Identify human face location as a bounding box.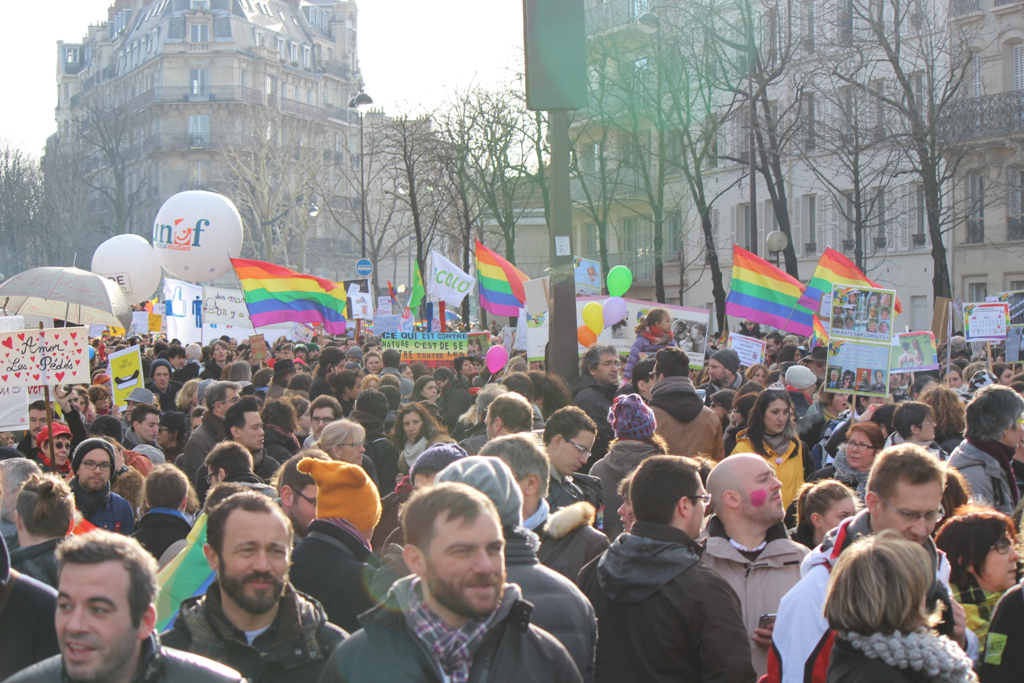
(x1=887, y1=479, x2=934, y2=540).
